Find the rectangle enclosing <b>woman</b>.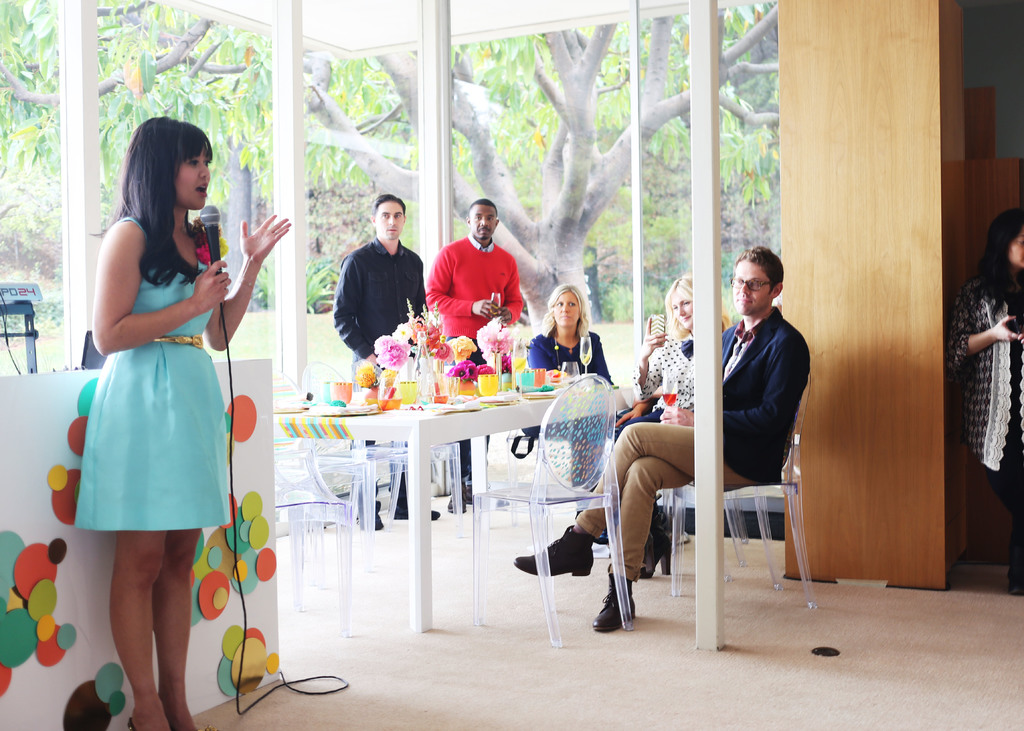
rect(611, 275, 732, 575).
